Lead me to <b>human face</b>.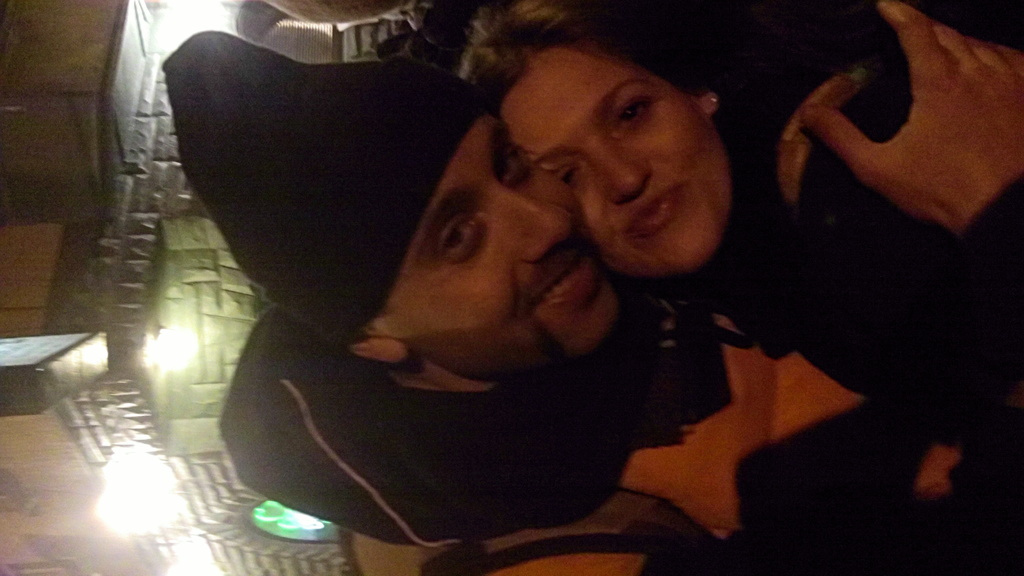
Lead to <box>502,47,739,276</box>.
